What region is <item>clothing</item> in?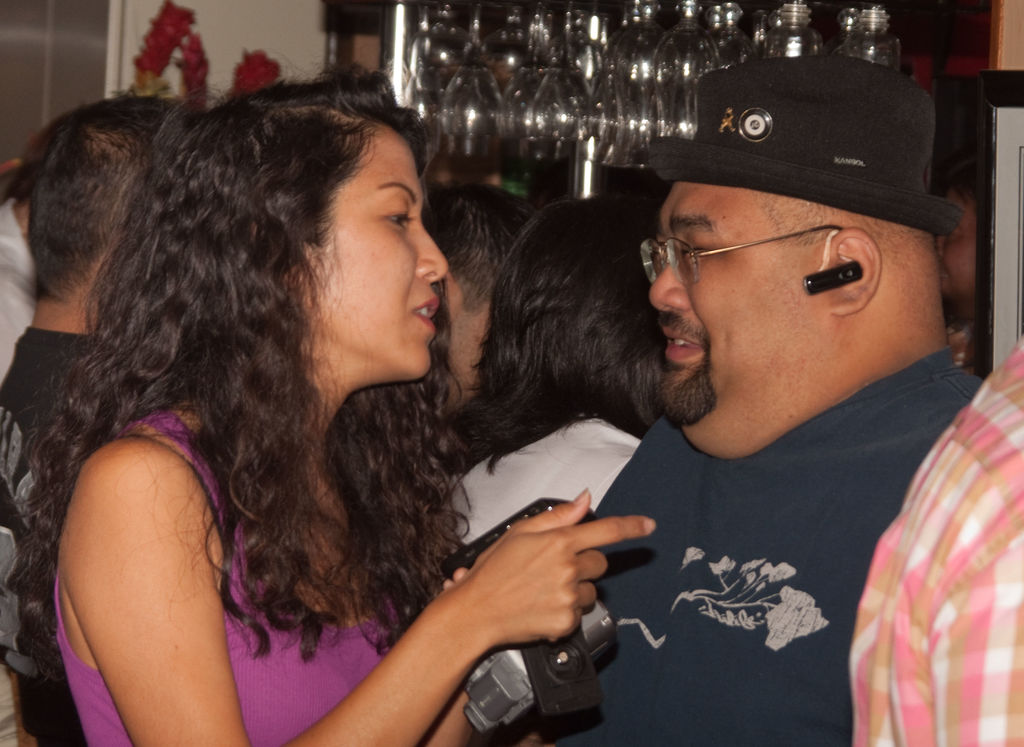
locate(54, 401, 410, 746).
